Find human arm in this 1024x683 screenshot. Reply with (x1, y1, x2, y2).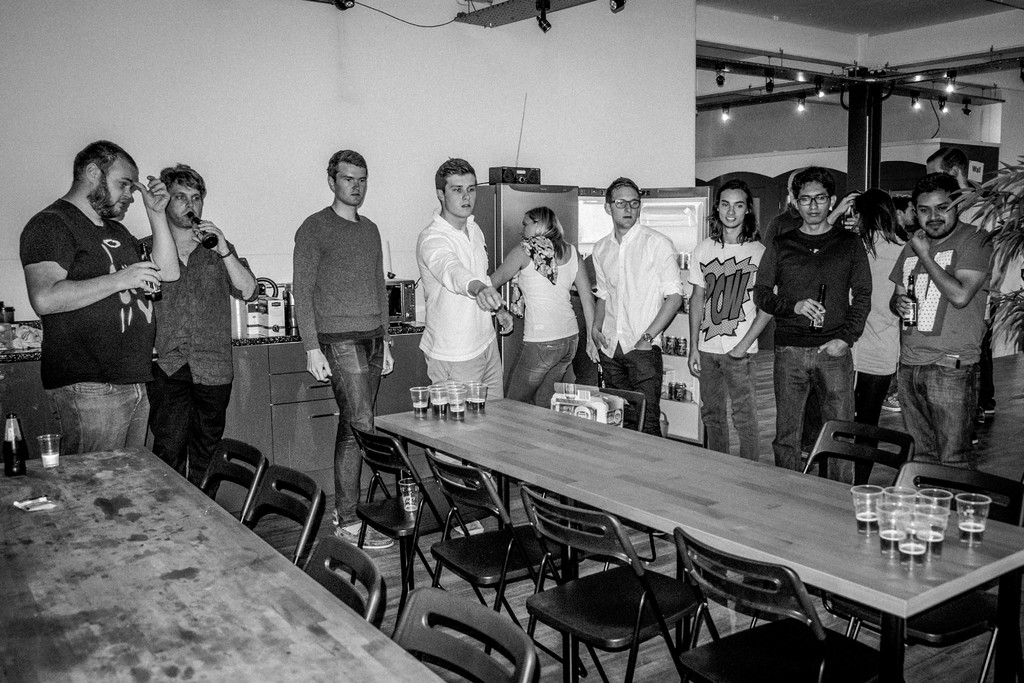
(756, 233, 831, 339).
